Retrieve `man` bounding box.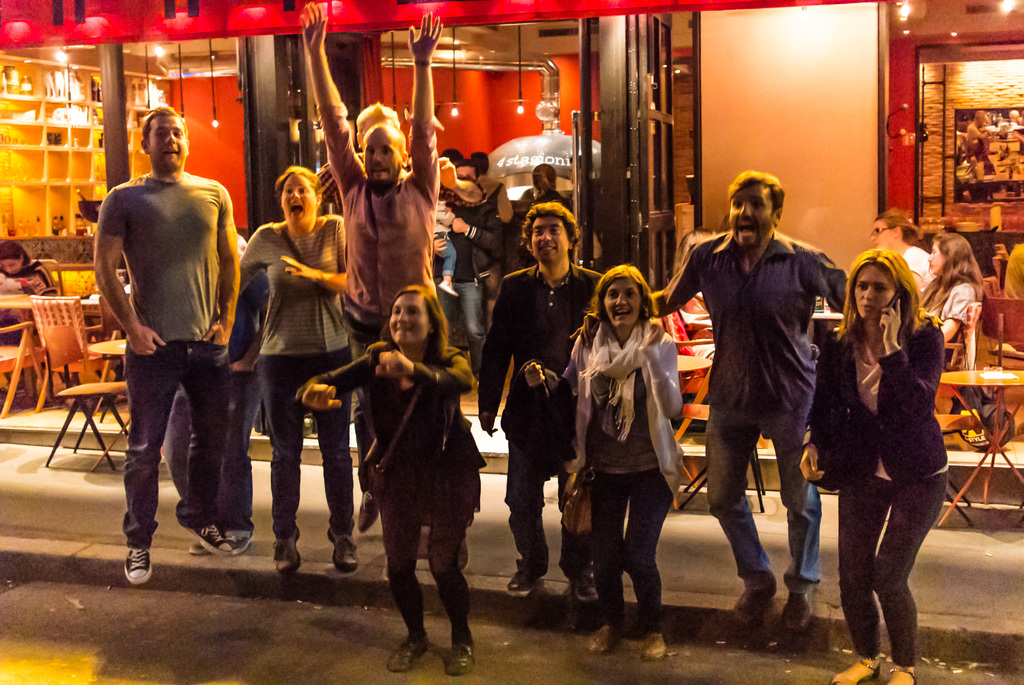
Bounding box: 649:165:855:642.
